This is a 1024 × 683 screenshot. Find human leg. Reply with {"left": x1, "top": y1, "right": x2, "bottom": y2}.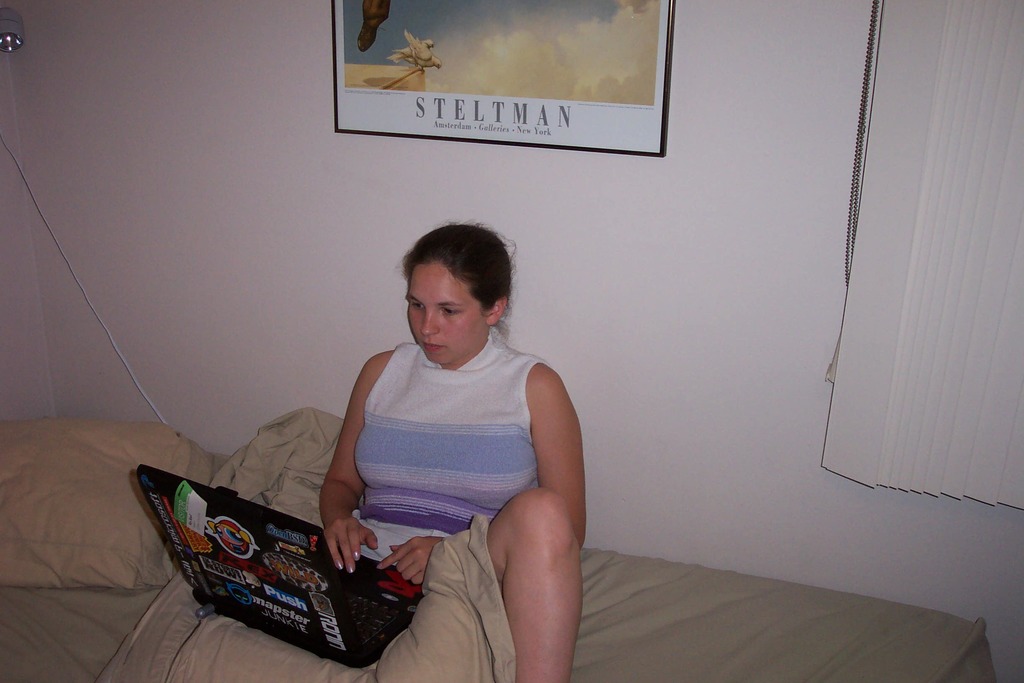
{"left": 488, "top": 486, "right": 586, "bottom": 682}.
